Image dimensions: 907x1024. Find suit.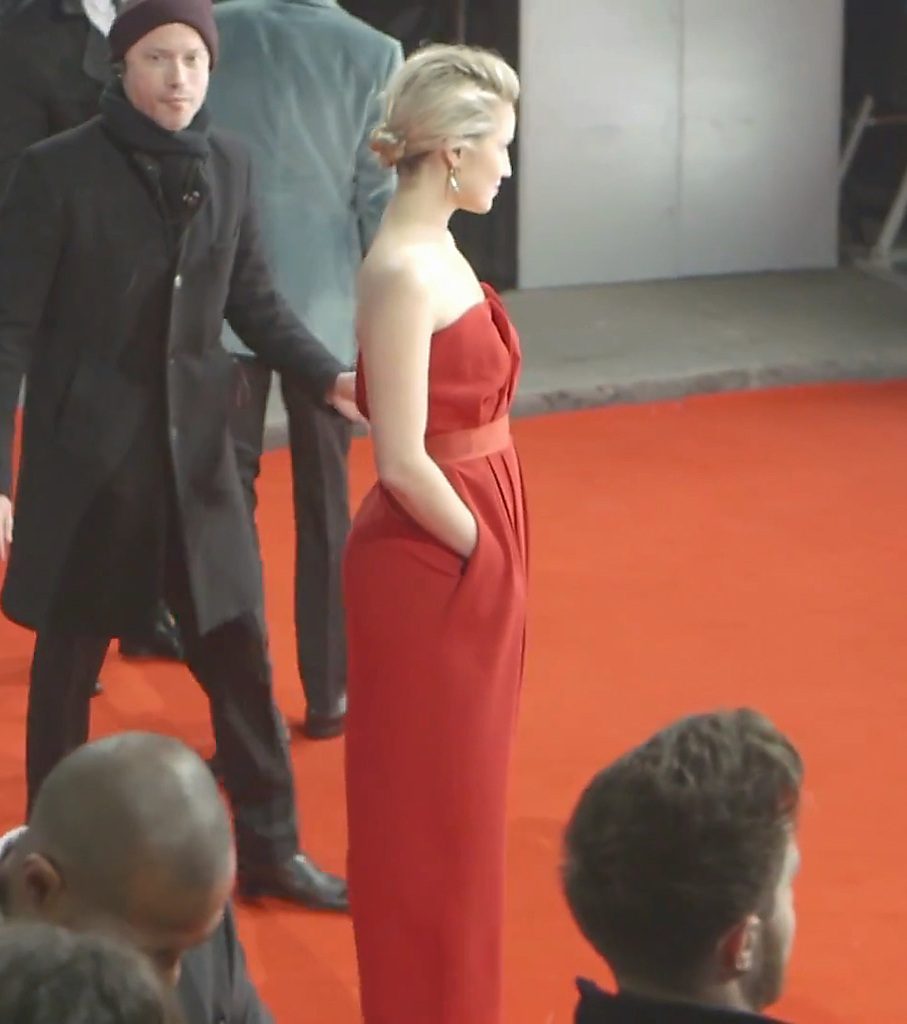
bbox(0, 101, 347, 867).
